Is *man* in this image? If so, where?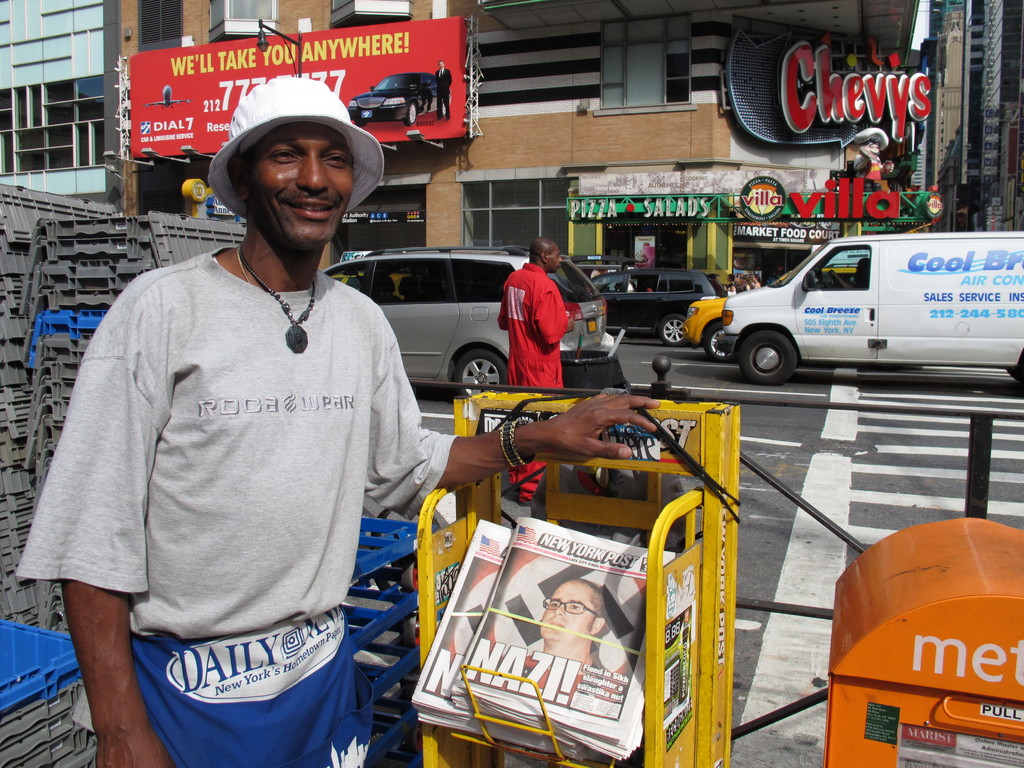
Yes, at pyautogui.locateOnScreen(493, 238, 597, 392).
